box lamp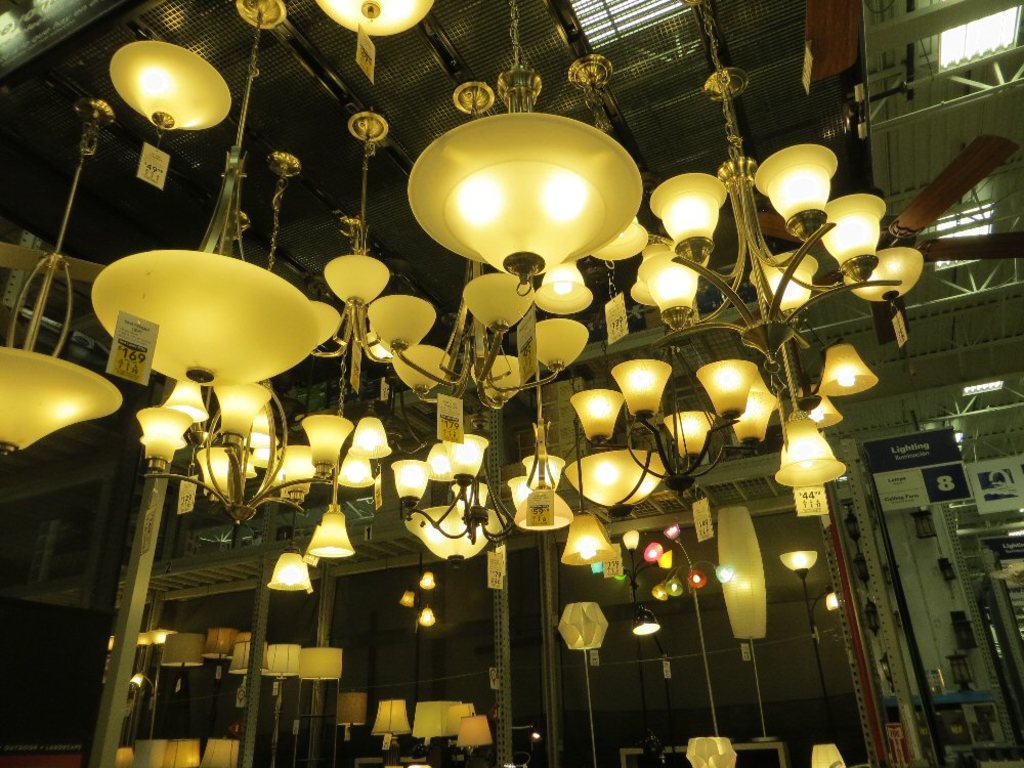
(x1=269, y1=550, x2=318, y2=597)
